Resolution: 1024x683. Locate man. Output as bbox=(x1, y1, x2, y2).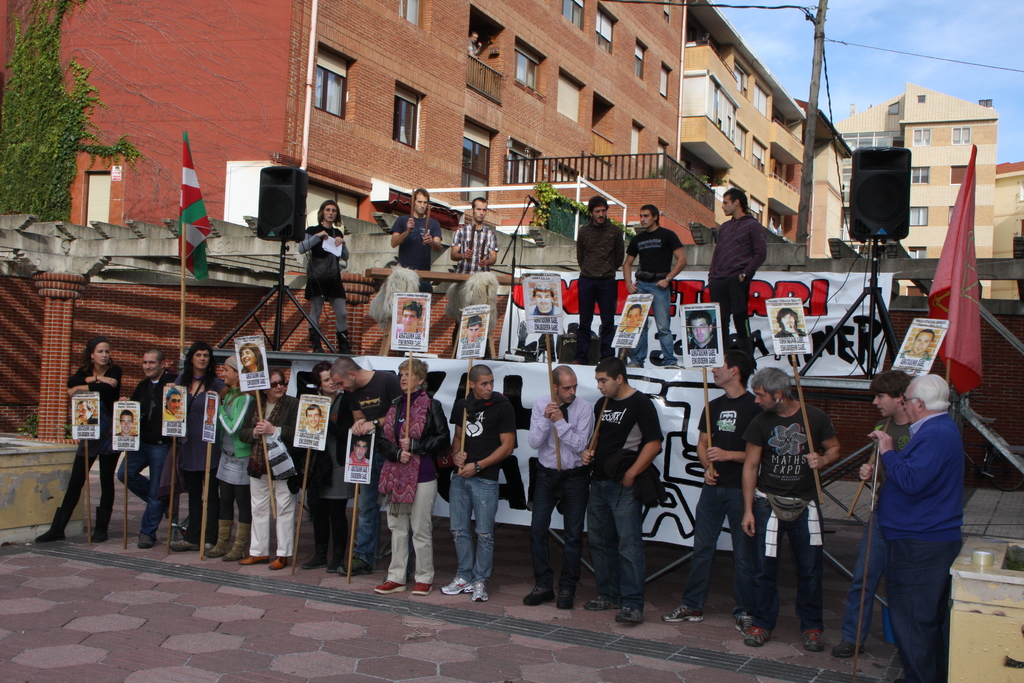
bbox=(773, 305, 807, 336).
